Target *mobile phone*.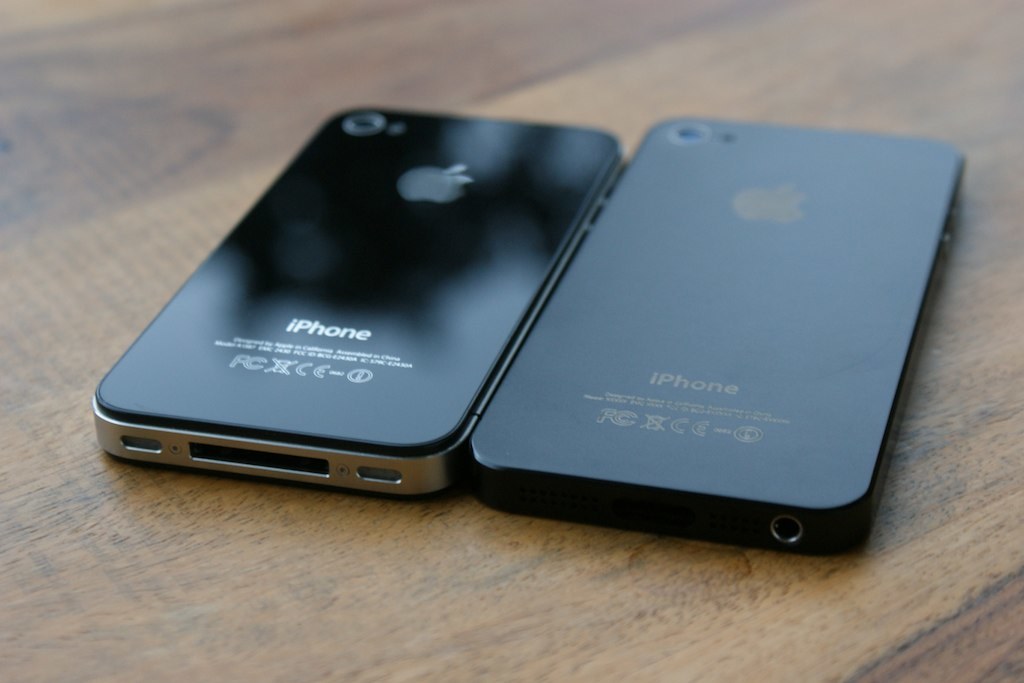
Target region: BBox(455, 115, 955, 529).
